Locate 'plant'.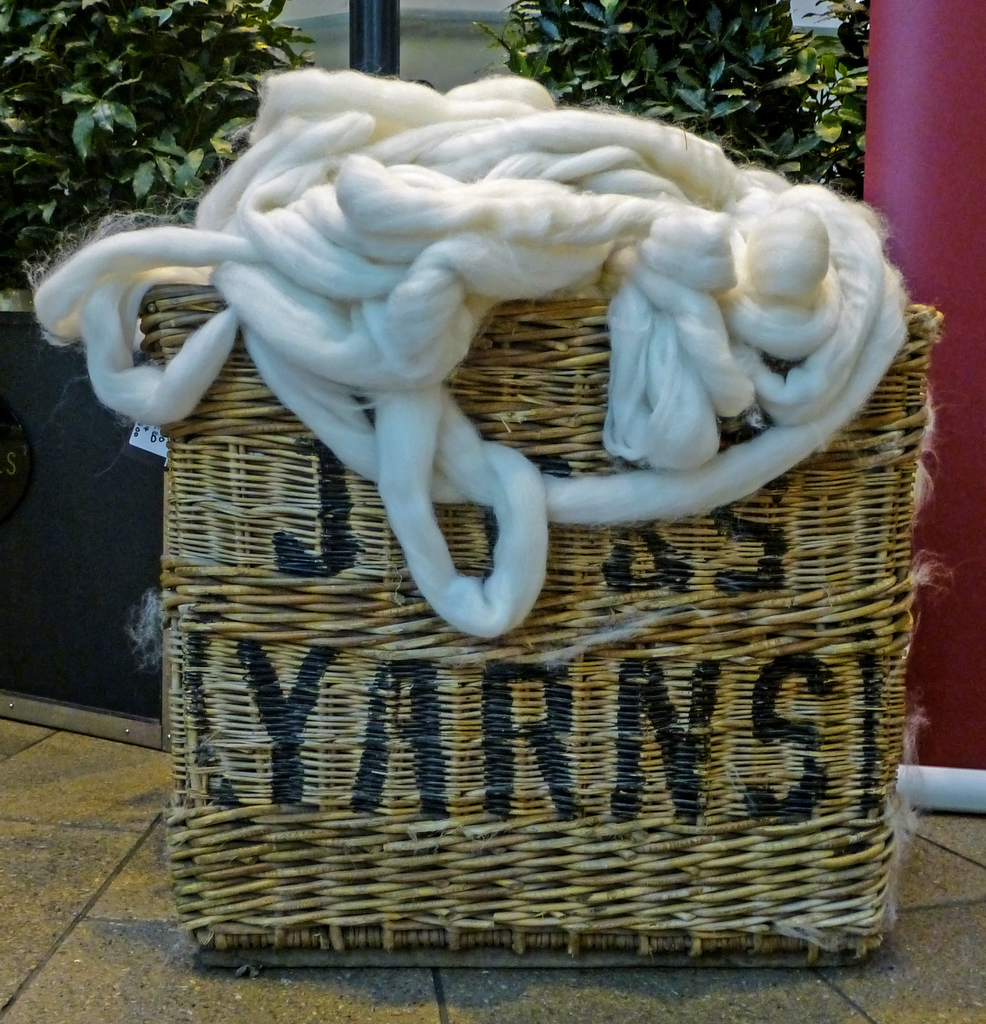
Bounding box: (x1=0, y1=0, x2=328, y2=308).
